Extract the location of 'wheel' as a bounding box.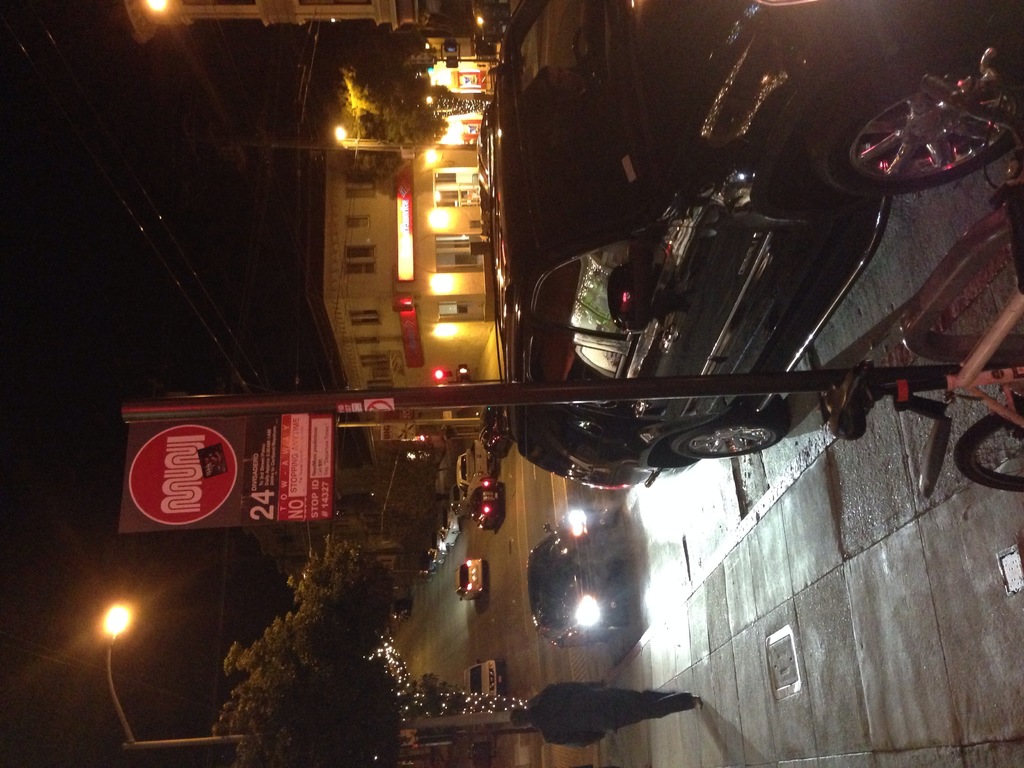
region(955, 404, 1023, 490).
